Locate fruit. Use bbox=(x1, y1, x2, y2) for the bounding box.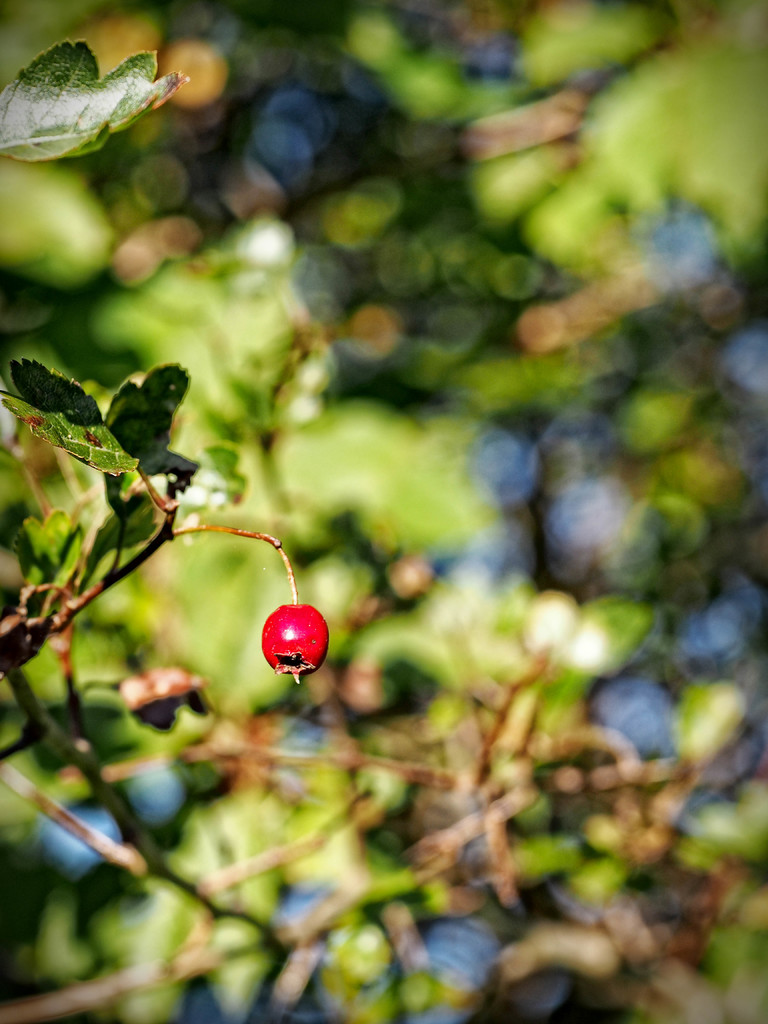
bbox=(259, 597, 333, 678).
